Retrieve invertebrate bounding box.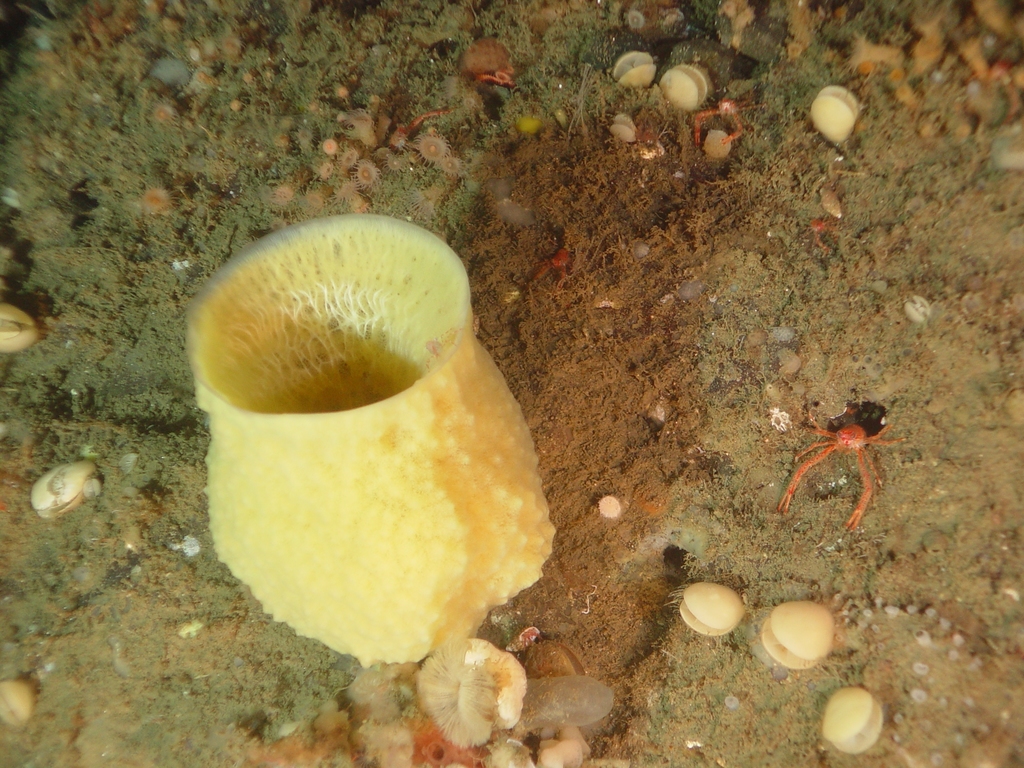
Bounding box: bbox=[778, 399, 909, 534].
